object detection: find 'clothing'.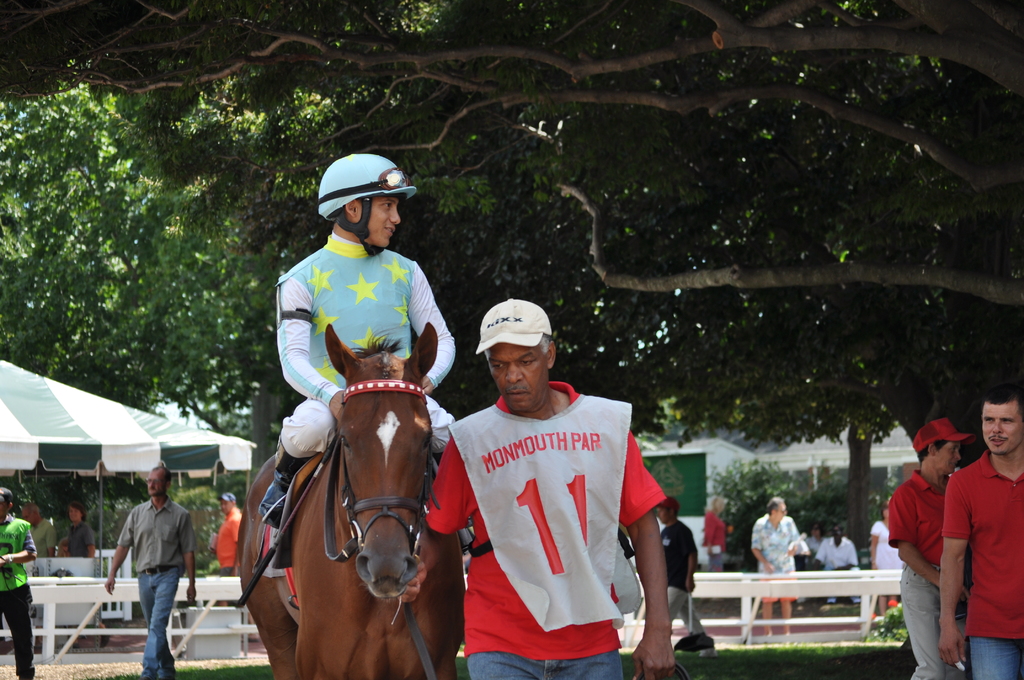
box(945, 446, 1023, 679).
